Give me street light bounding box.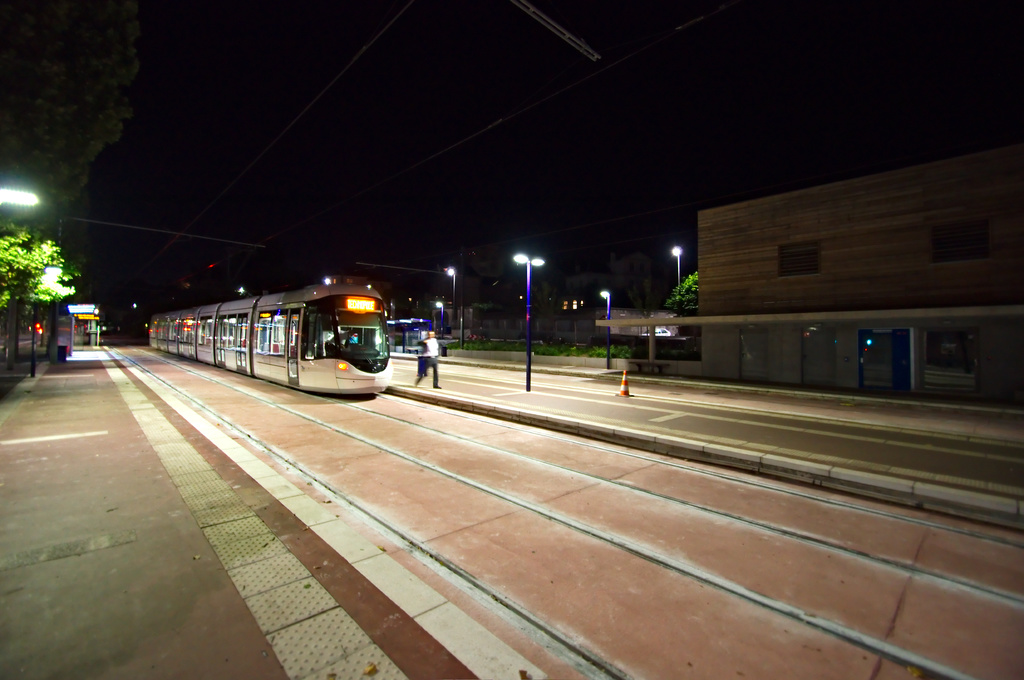
[x1=598, y1=290, x2=615, y2=369].
